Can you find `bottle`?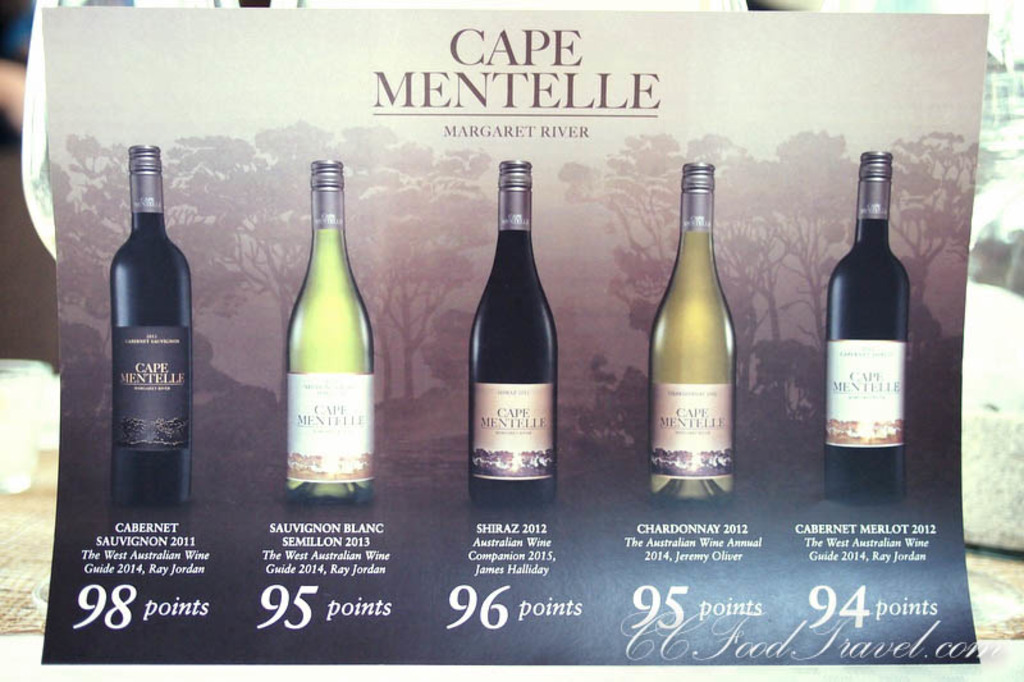
Yes, bounding box: (649,164,735,511).
